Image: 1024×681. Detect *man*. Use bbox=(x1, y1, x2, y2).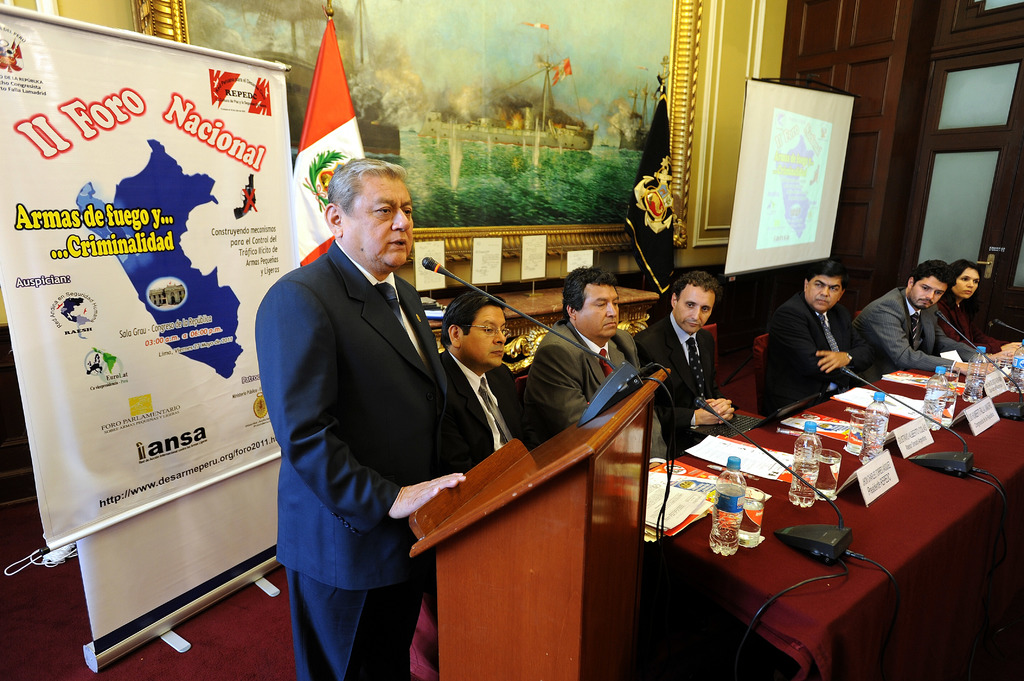
bbox=(524, 264, 639, 426).
